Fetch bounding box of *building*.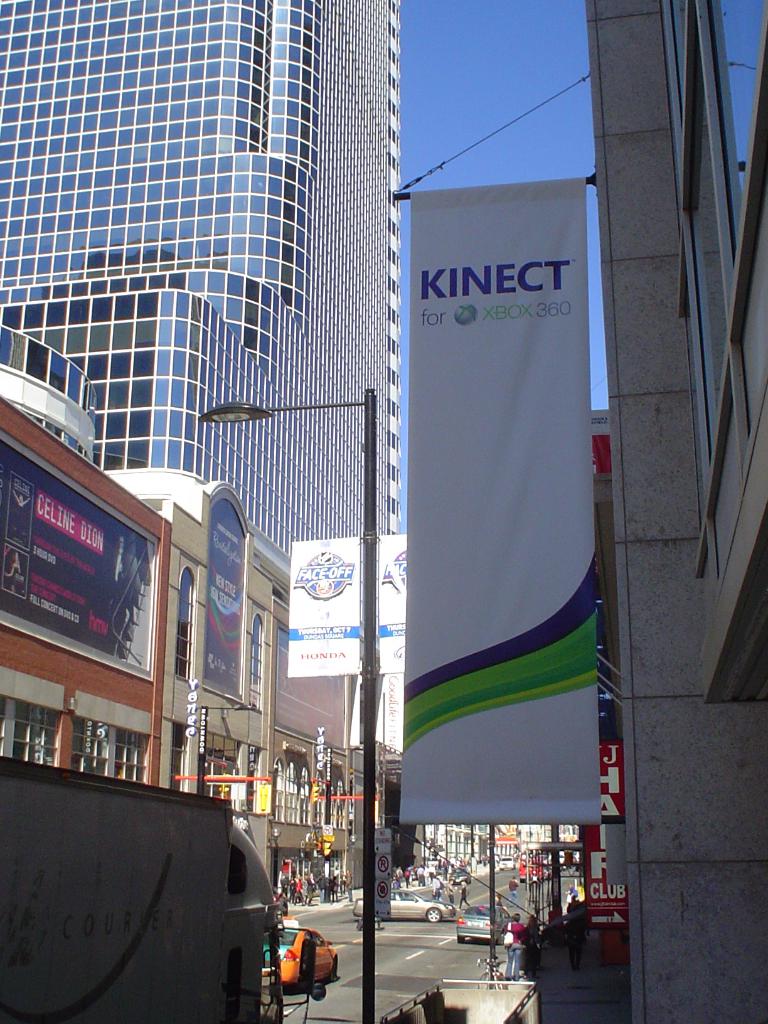
Bbox: <bbox>584, 0, 767, 1021</bbox>.
